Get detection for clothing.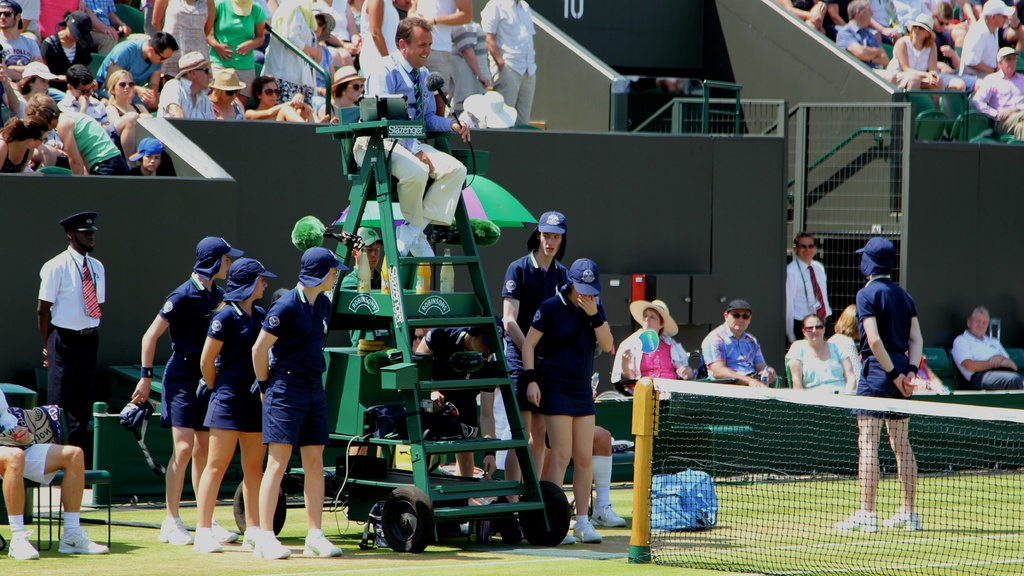
Detection: 0/0/545/170.
